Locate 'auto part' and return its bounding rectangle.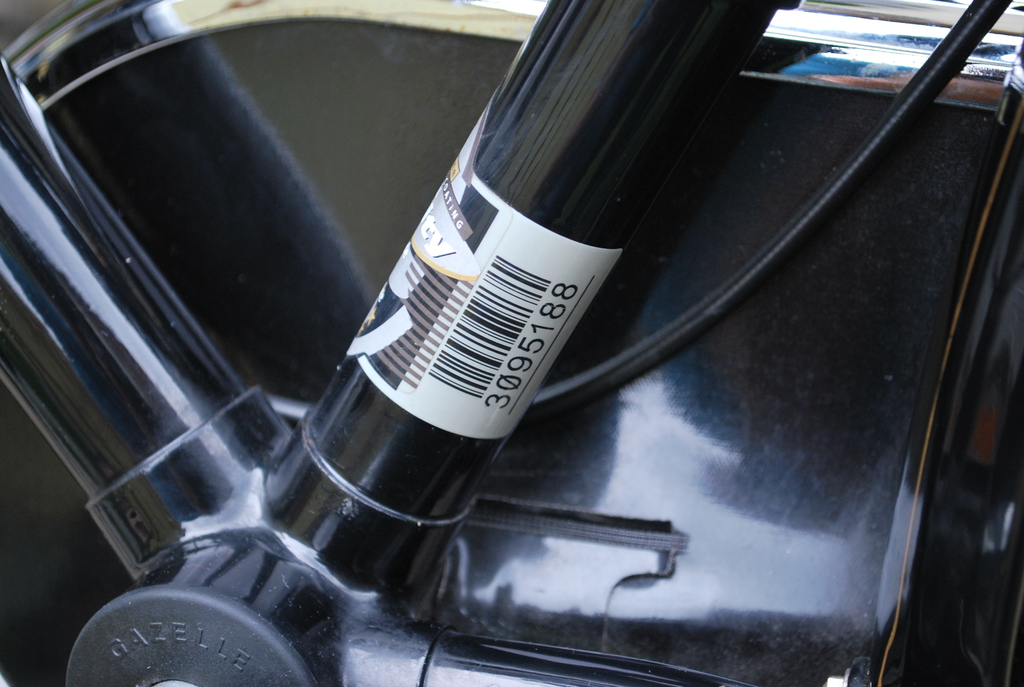
[left=0, top=0, right=1023, bottom=686].
